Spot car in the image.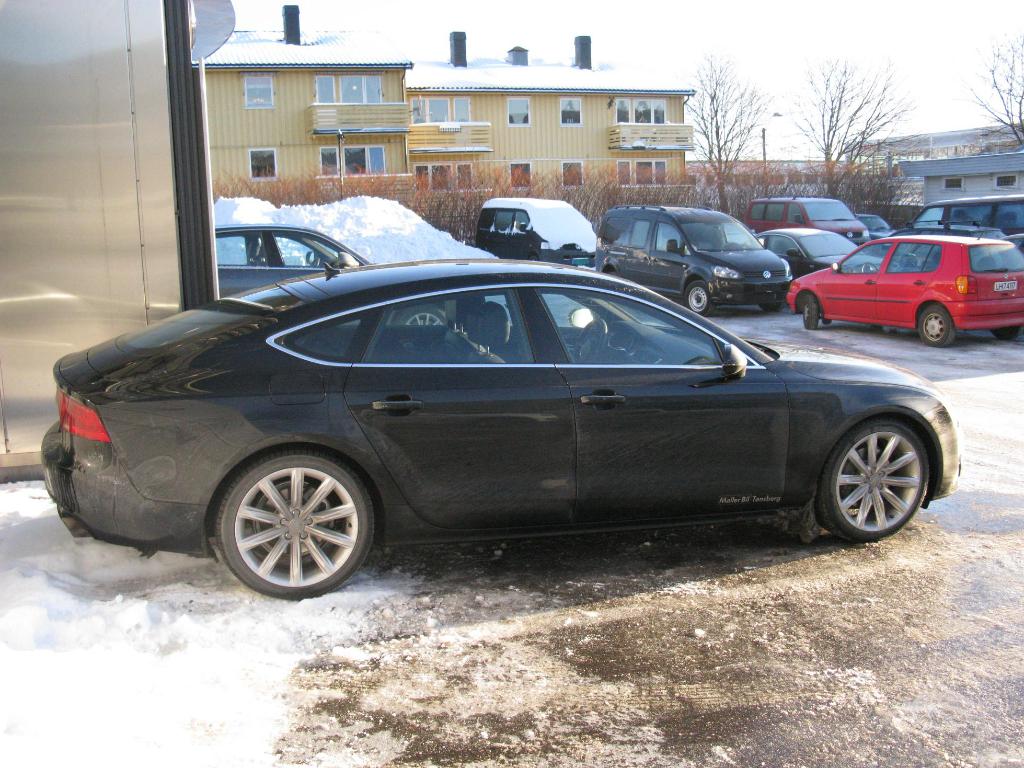
car found at {"left": 211, "top": 224, "right": 369, "bottom": 304}.
